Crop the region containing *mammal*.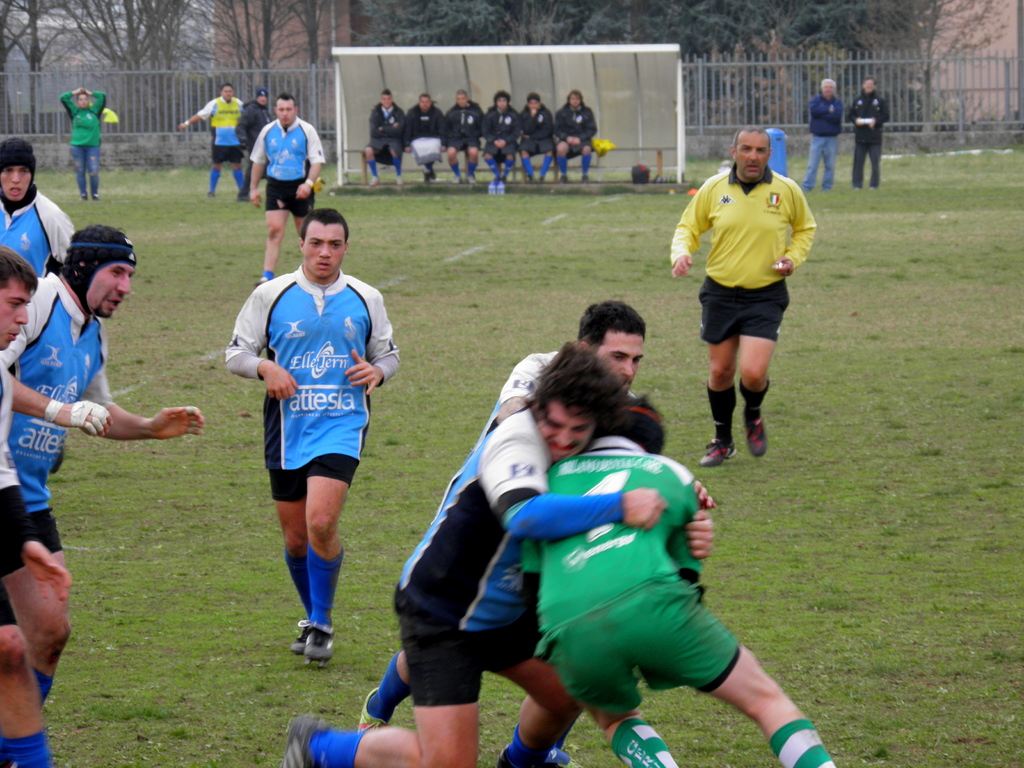
Crop region: box=[355, 296, 648, 765].
